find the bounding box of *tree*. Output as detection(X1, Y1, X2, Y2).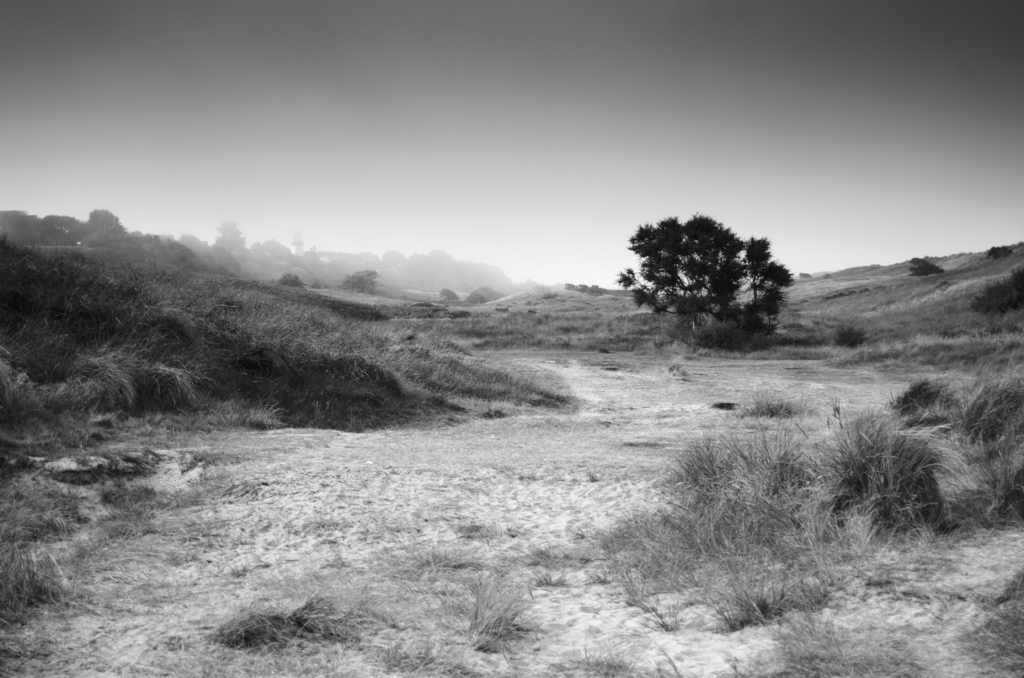
detection(560, 282, 603, 301).
